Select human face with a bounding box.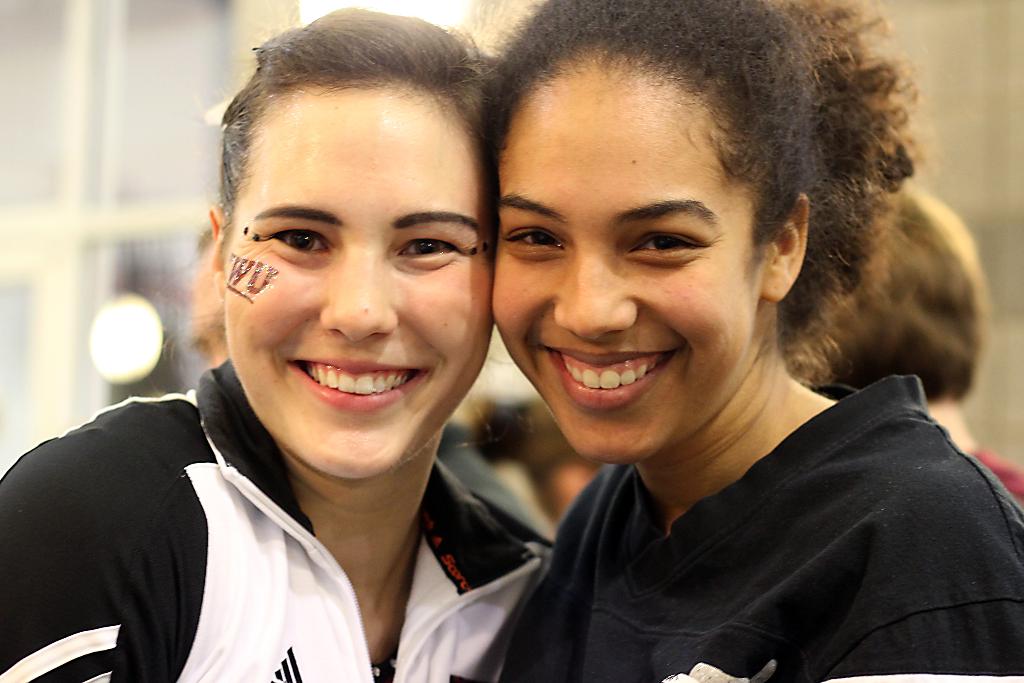
<bbox>221, 88, 499, 477</bbox>.
